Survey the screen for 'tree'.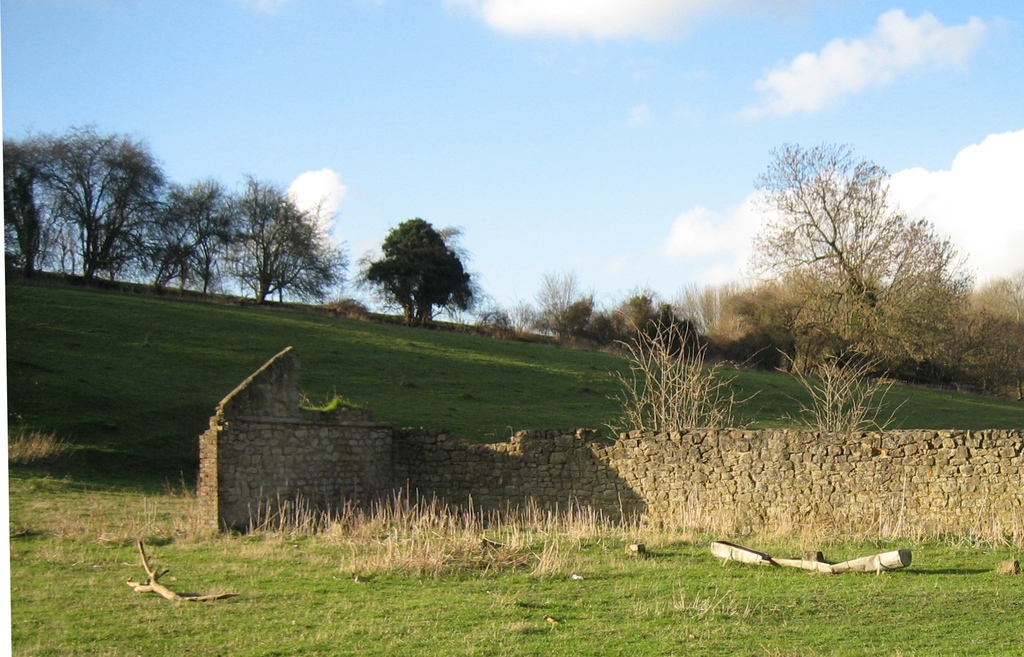
Survey found: (366,216,479,328).
